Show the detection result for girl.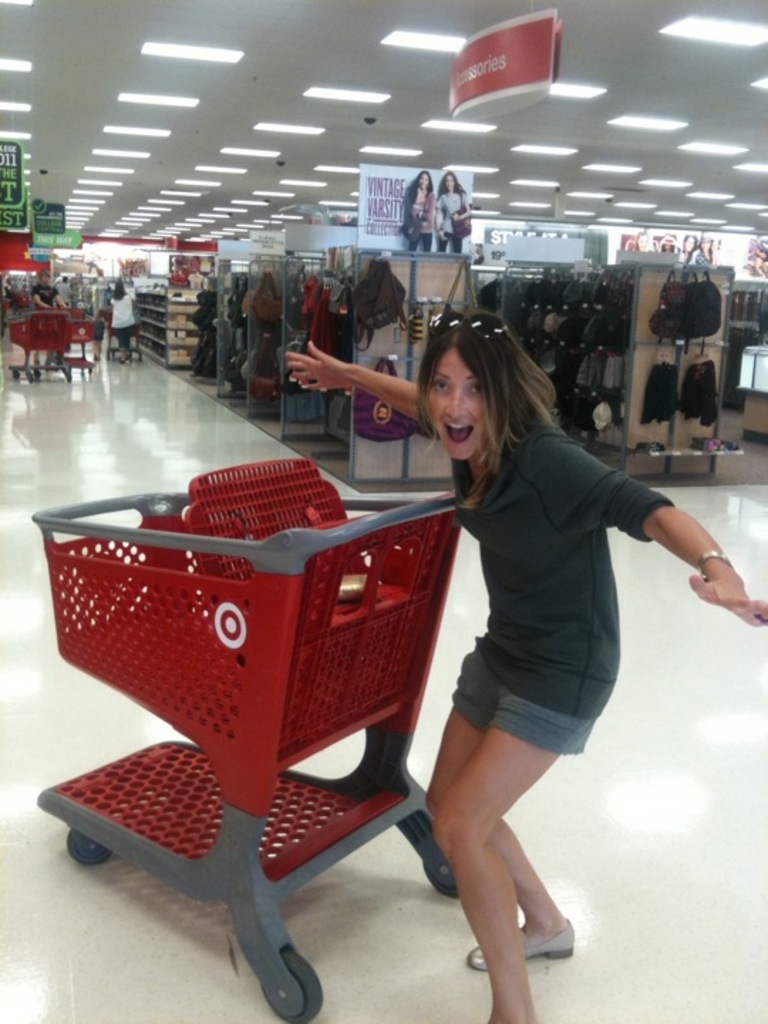
detection(107, 276, 142, 363).
